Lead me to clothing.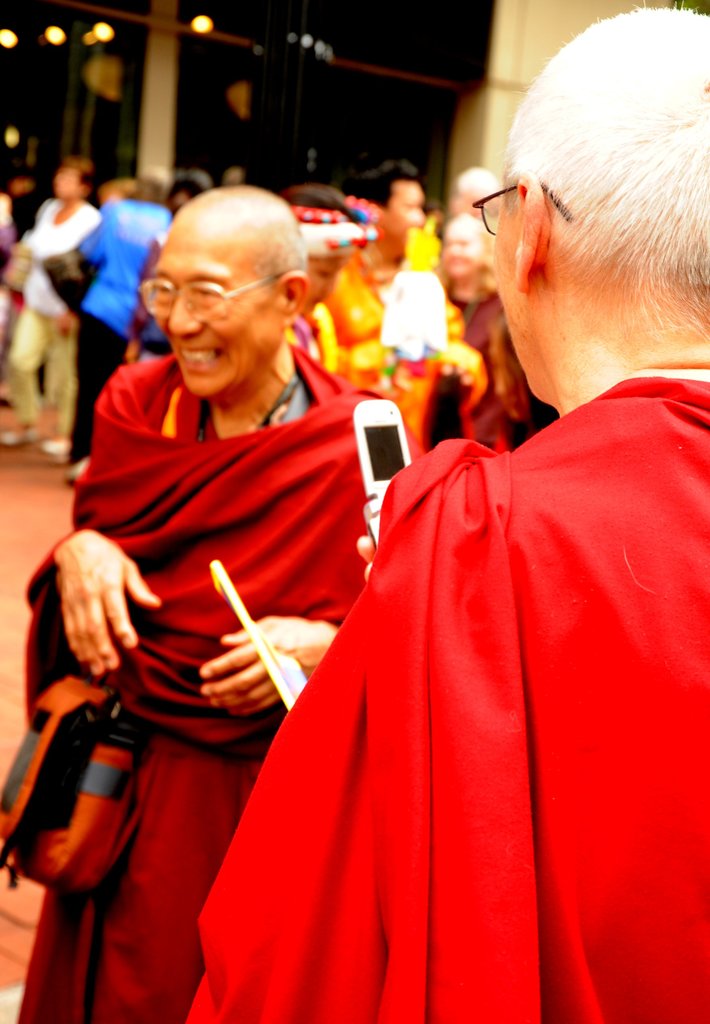
Lead to <bbox>3, 196, 99, 435</bbox>.
